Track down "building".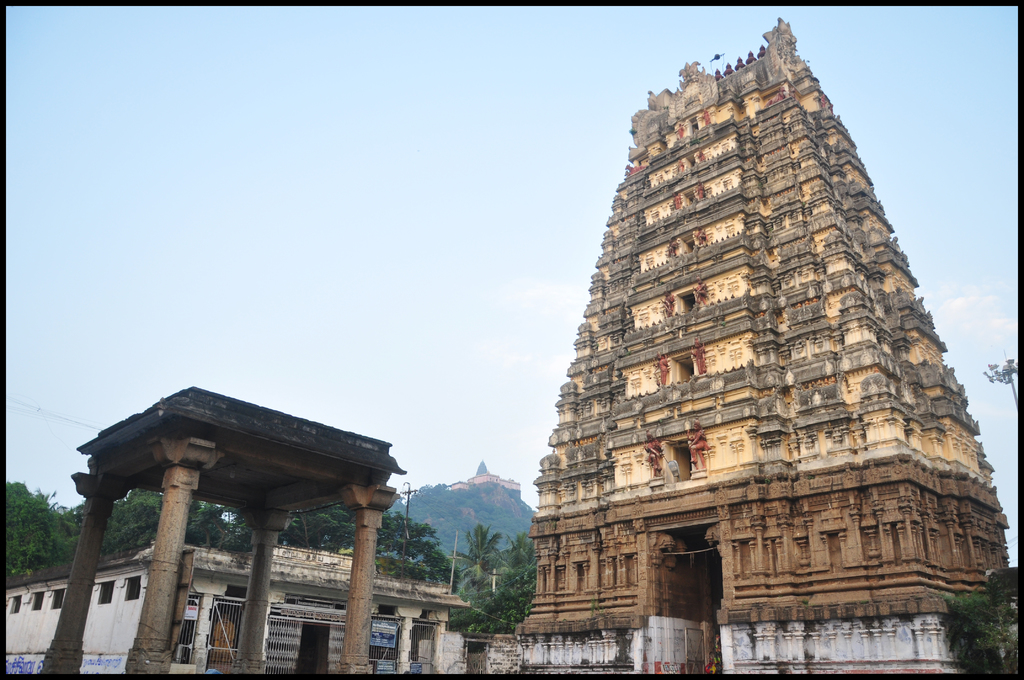
Tracked to 5/539/472/675.
